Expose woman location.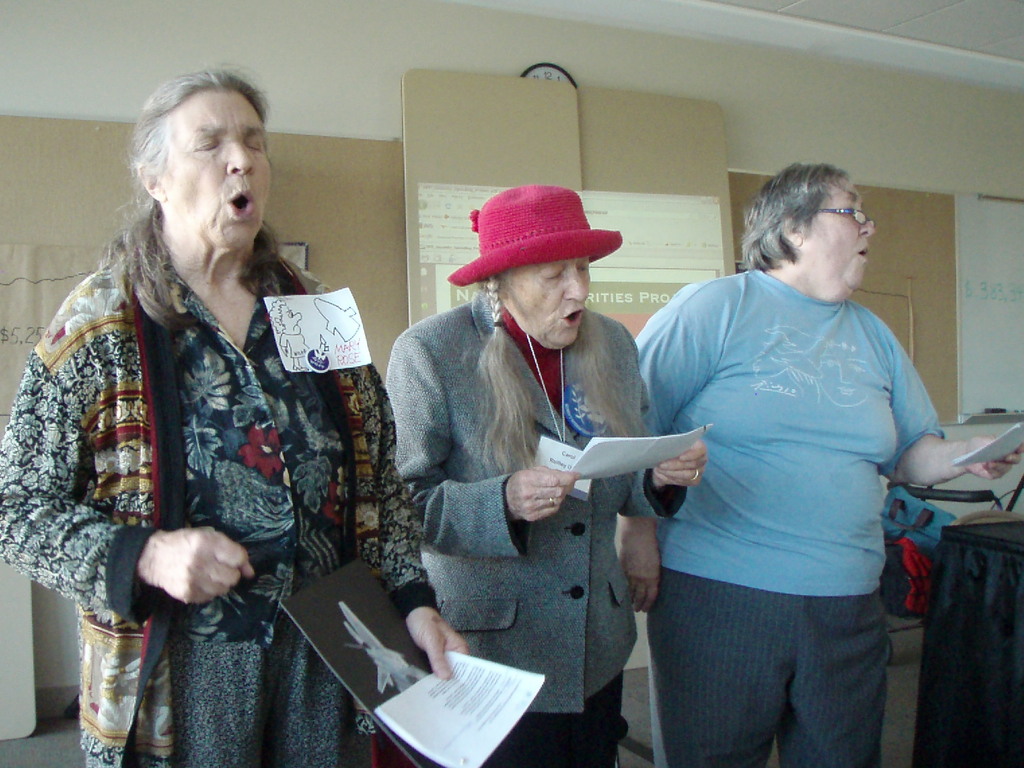
Exposed at <bbox>33, 67, 364, 732</bbox>.
